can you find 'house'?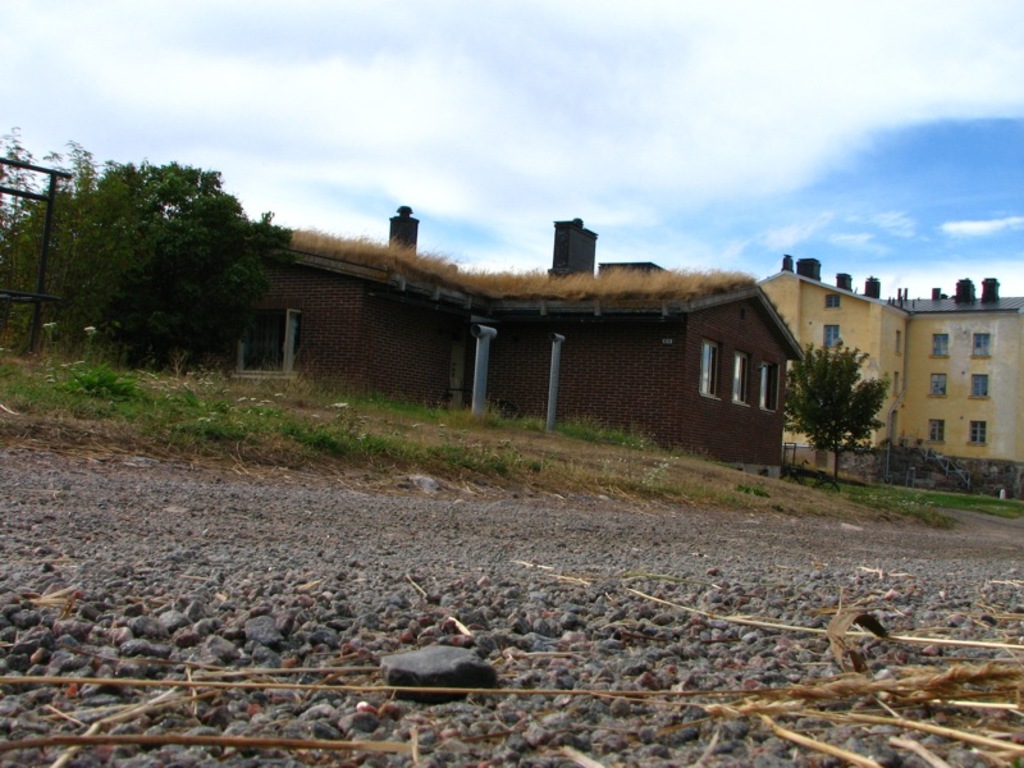
Yes, bounding box: <bbox>756, 253, 1023, 502</bbox>.
